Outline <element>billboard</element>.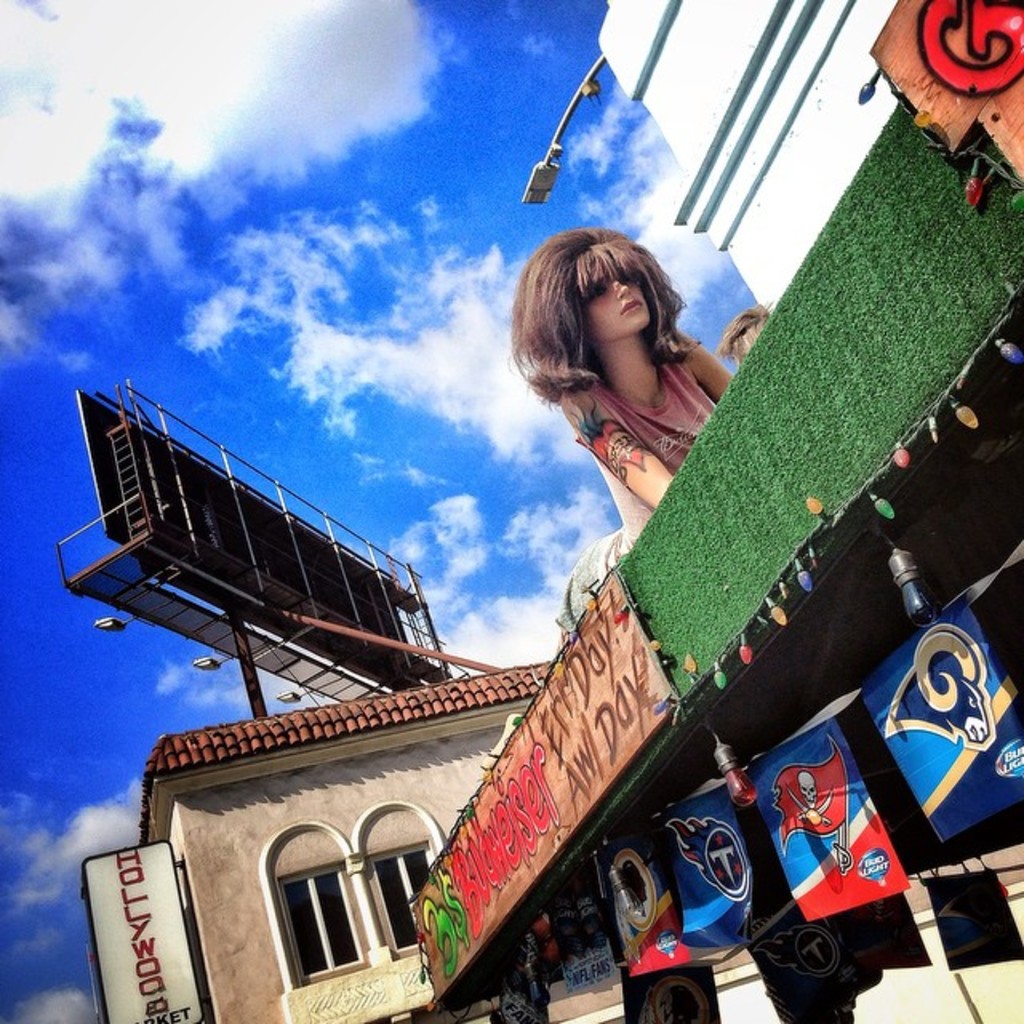
Outline: [77,390,419,691].
